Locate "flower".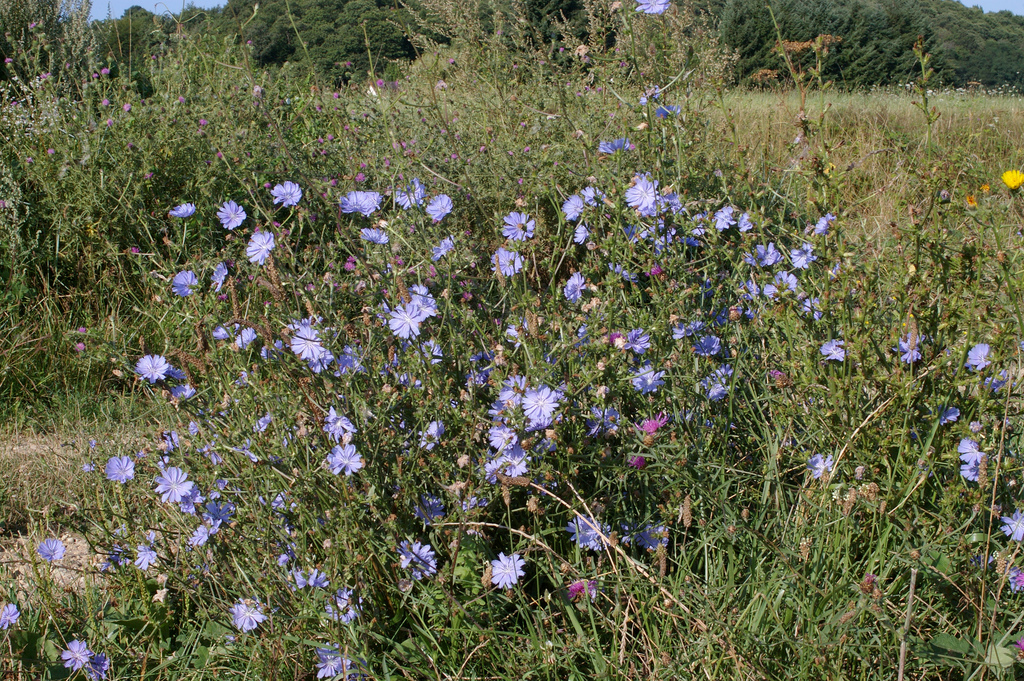
Bounding box: (left=212, top=199, right=250, bottom=228).
